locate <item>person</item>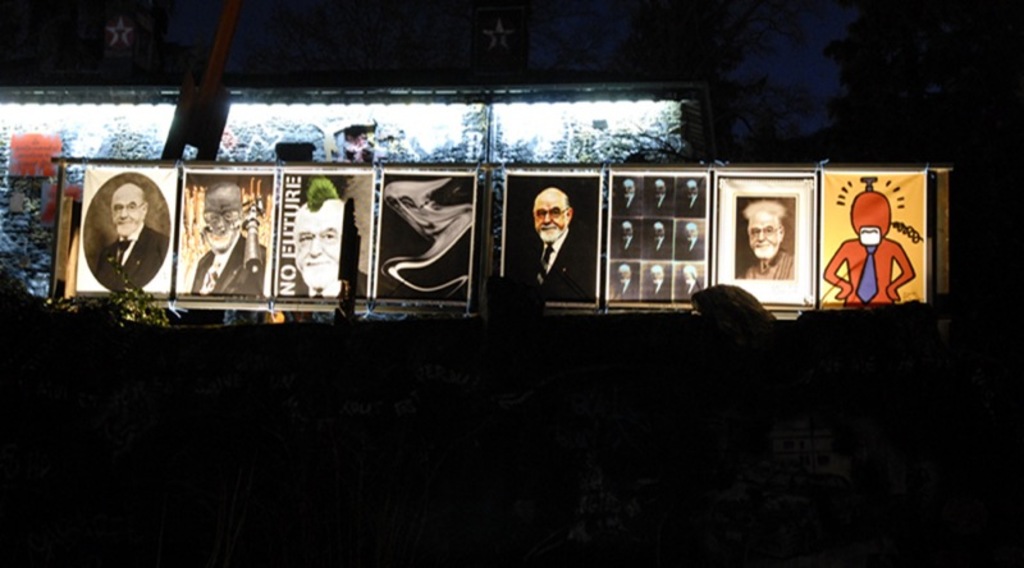
525,175,585,311
